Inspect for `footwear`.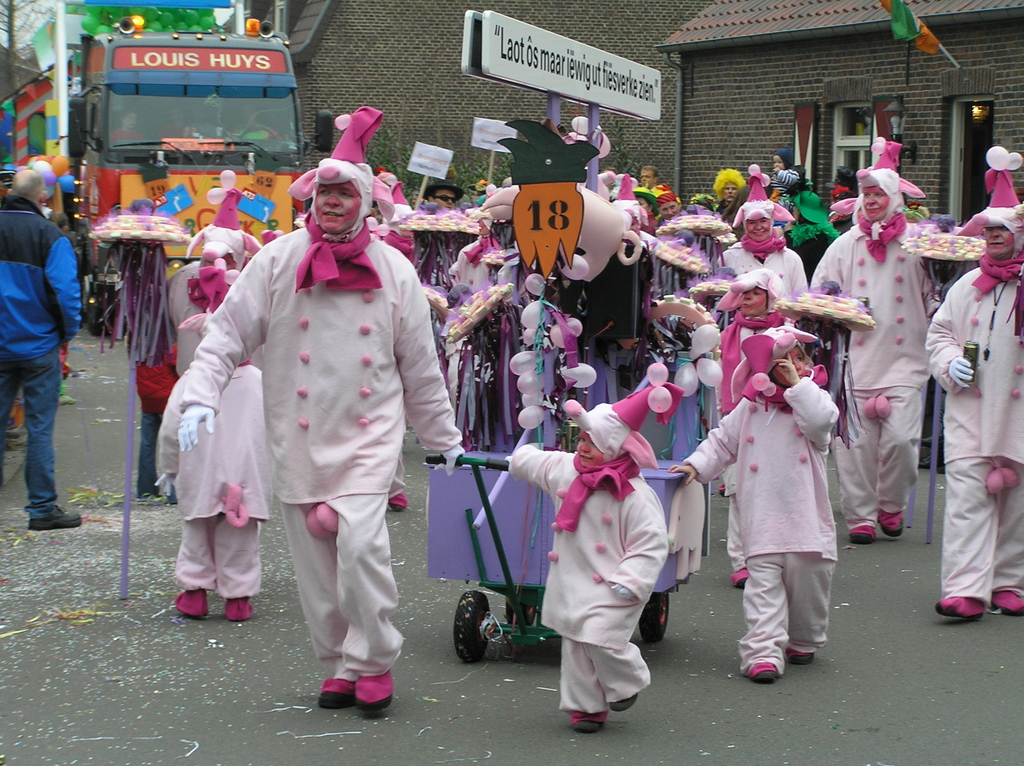
Inspection: 173 588 211 616.
